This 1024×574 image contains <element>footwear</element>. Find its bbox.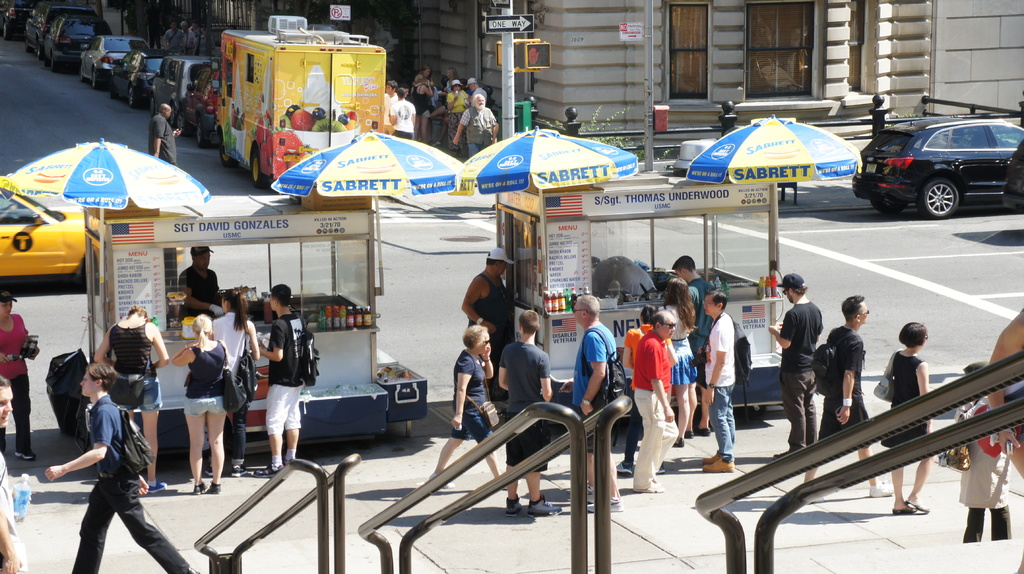
<box>705,453,717,460</box>.
